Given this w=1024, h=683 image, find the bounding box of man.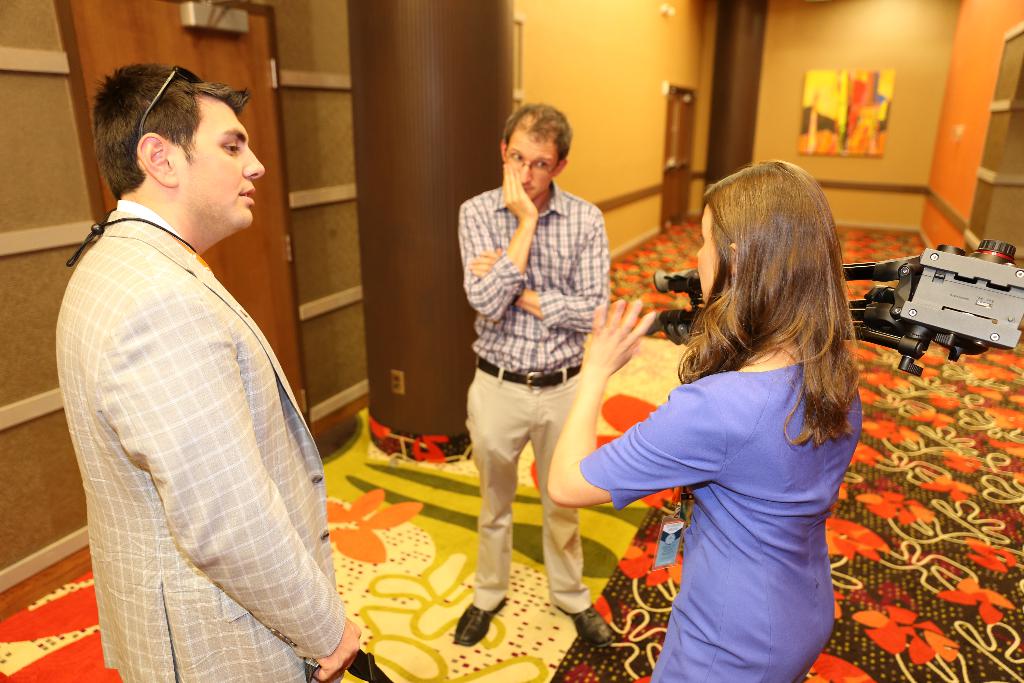
53/61/368/682.
